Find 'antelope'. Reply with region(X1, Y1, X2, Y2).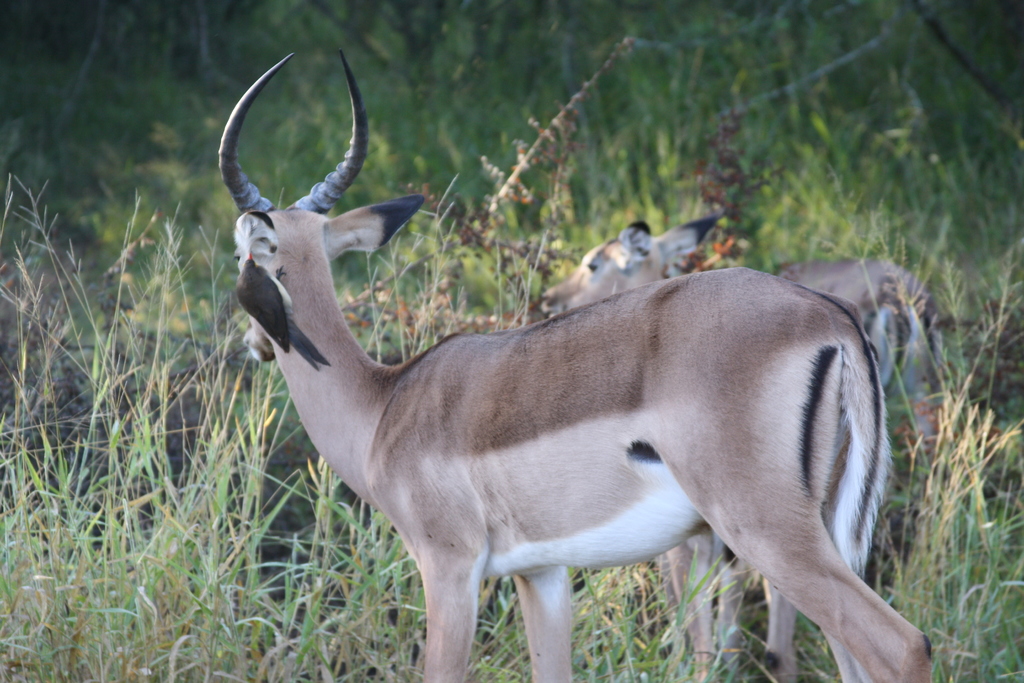
region(533, 209, 931, 682).
